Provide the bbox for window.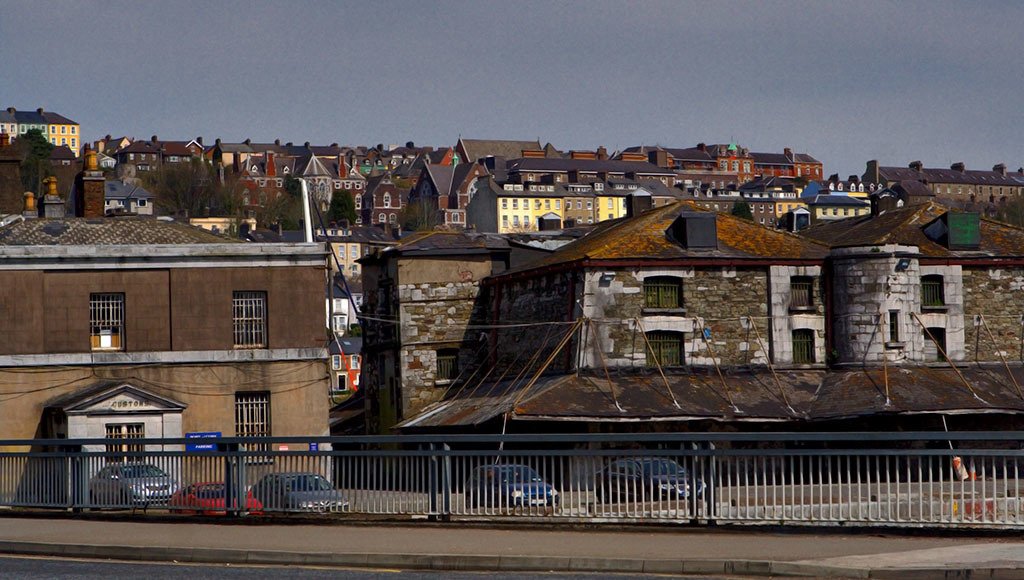
pyautogui.locateOnScreen(211, 287, 262, 356).
